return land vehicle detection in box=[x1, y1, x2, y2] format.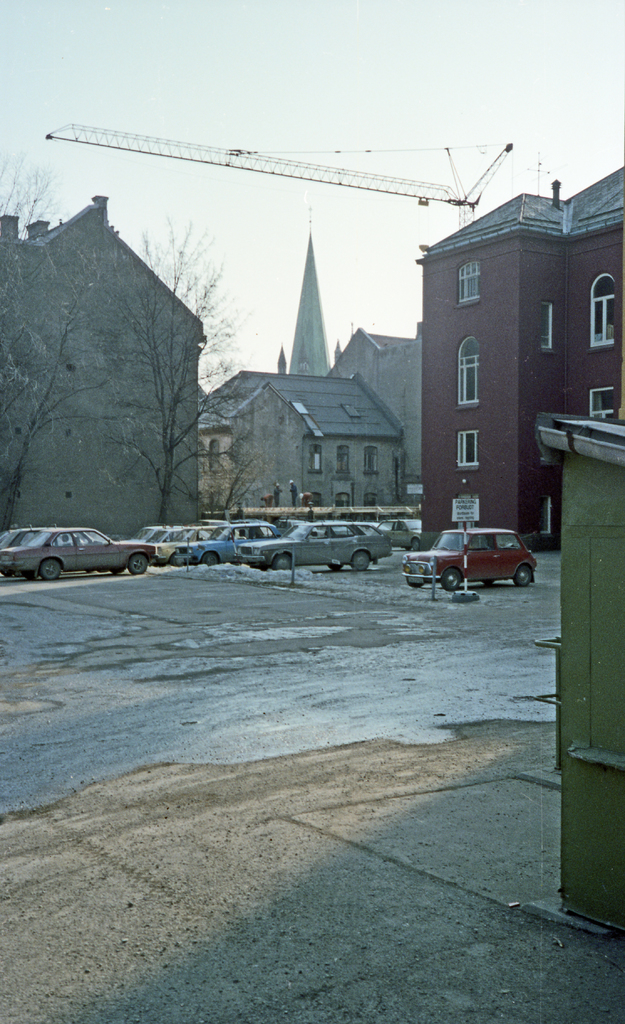
box=[0, 525, 84, 552].
